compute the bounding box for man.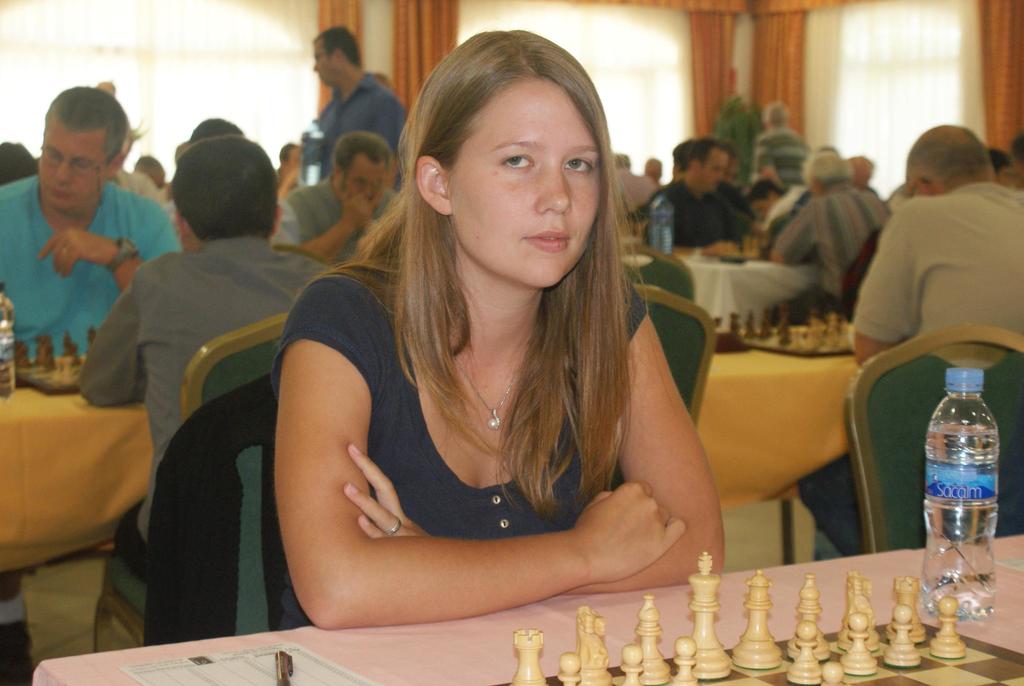
79:135:336:570.
